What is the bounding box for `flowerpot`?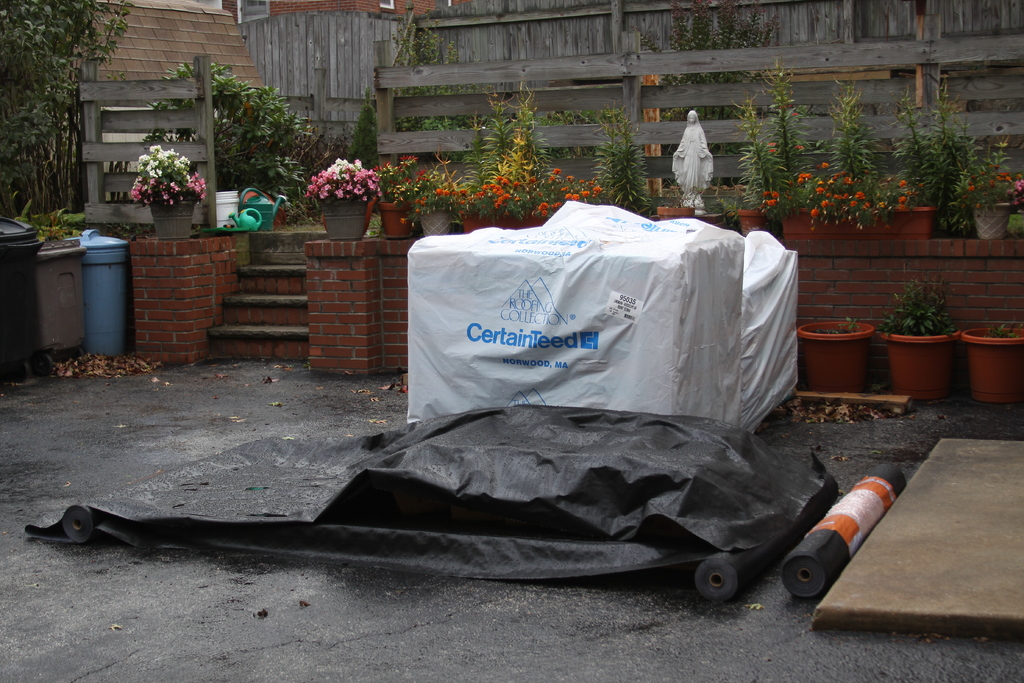
[146,194,197,244].
